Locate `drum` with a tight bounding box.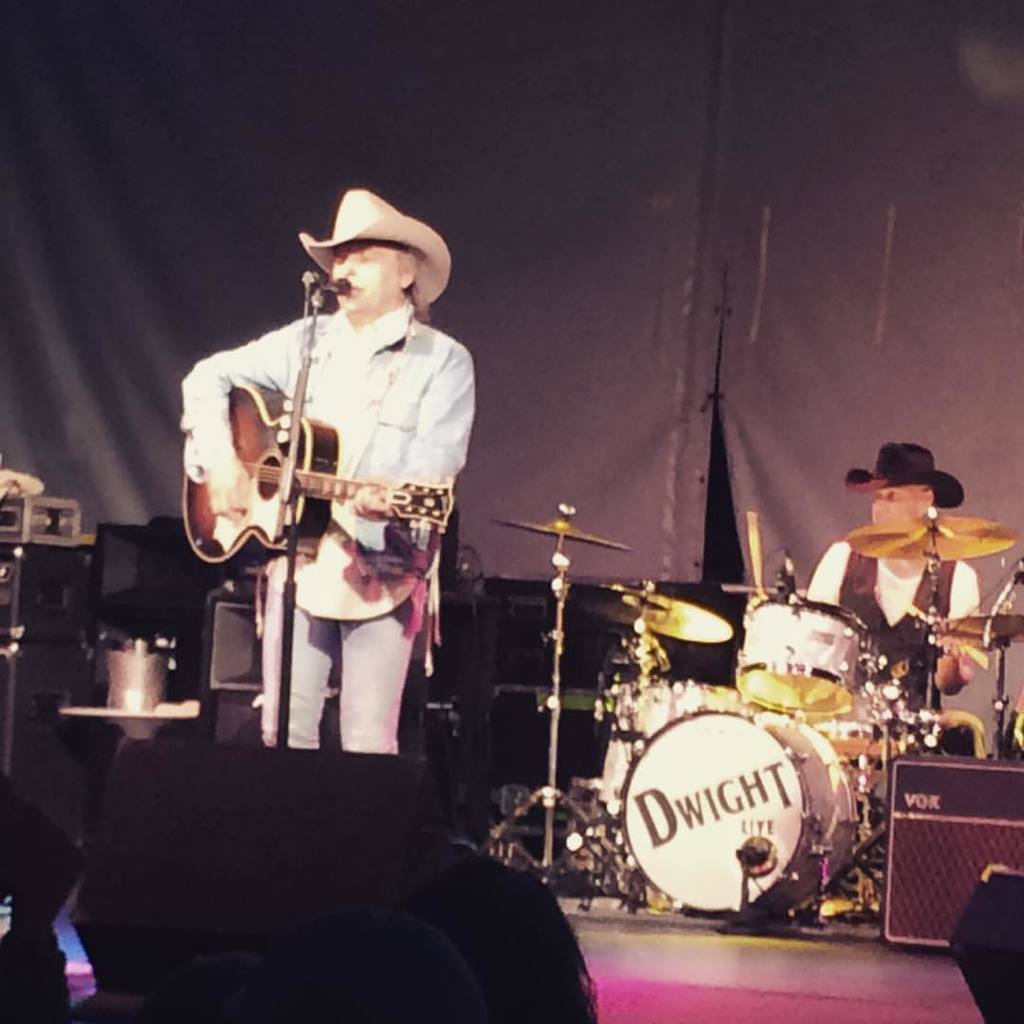
620, 705, 857, 913.
